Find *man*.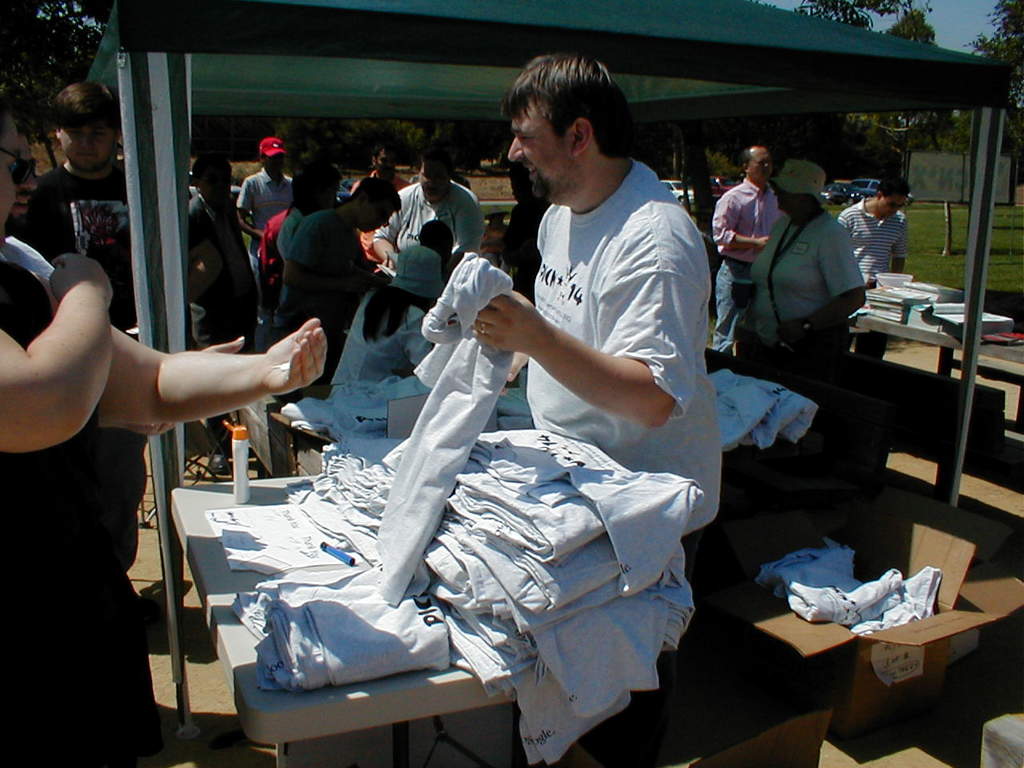
<bbox>275, 175, 403, 391</bbox>.
